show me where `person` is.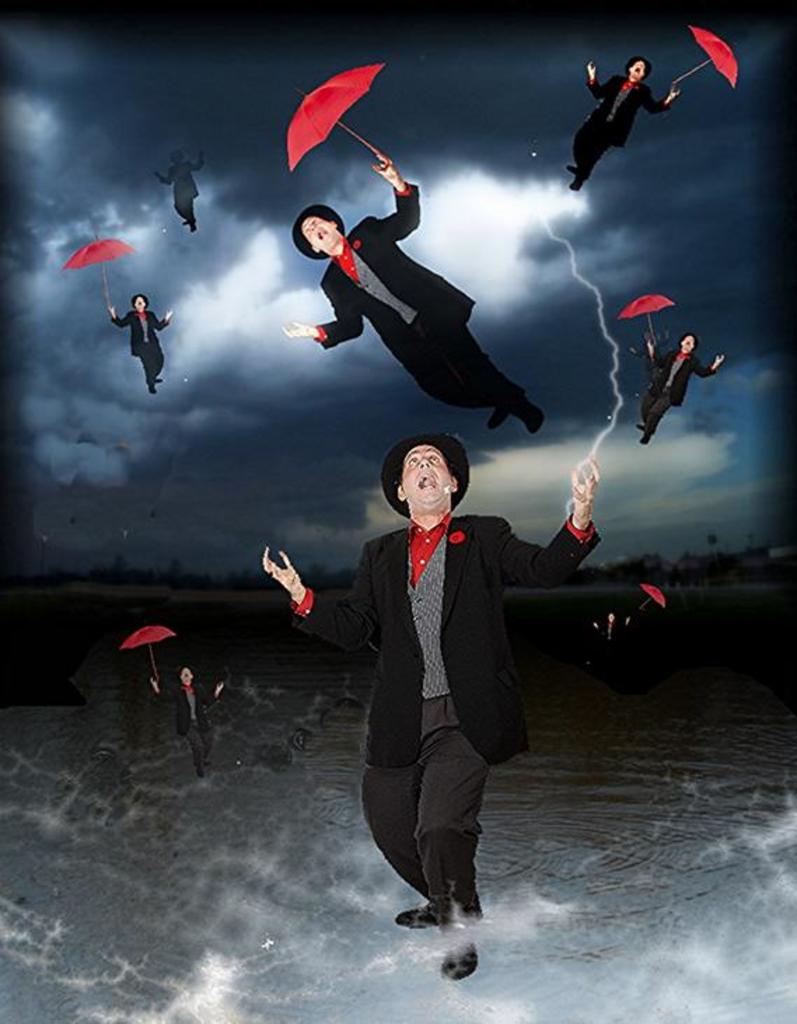
`person` is at <bbox>151, 665, 217, 766</bbox>.
